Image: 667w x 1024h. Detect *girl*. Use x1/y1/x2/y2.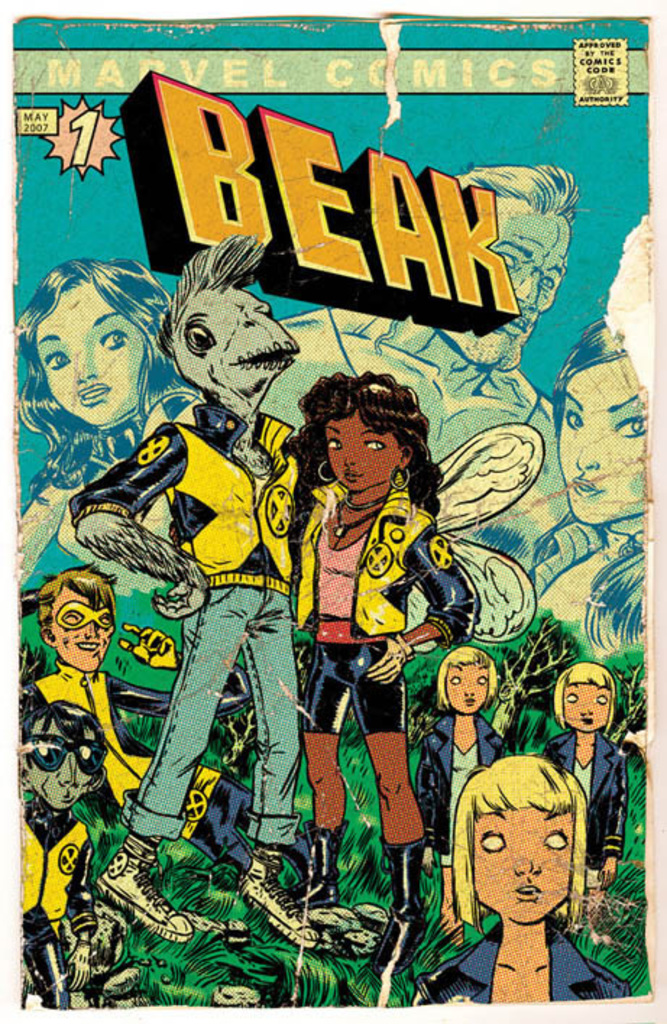
13/256/197/597.
